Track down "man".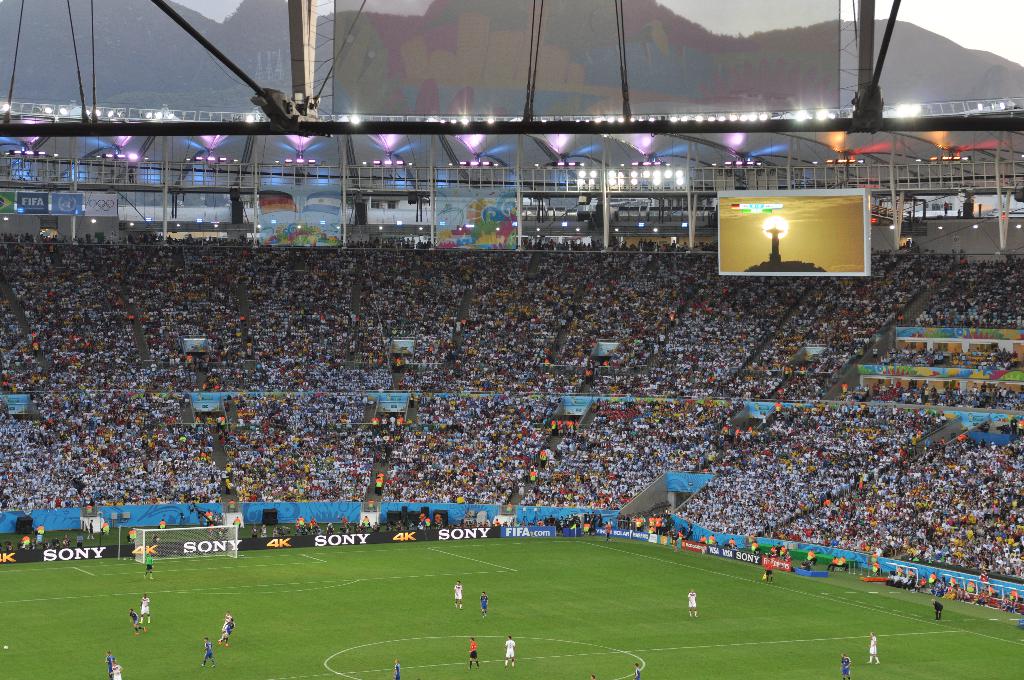
Tracked to bbox=(337, 515, 349, 530).
